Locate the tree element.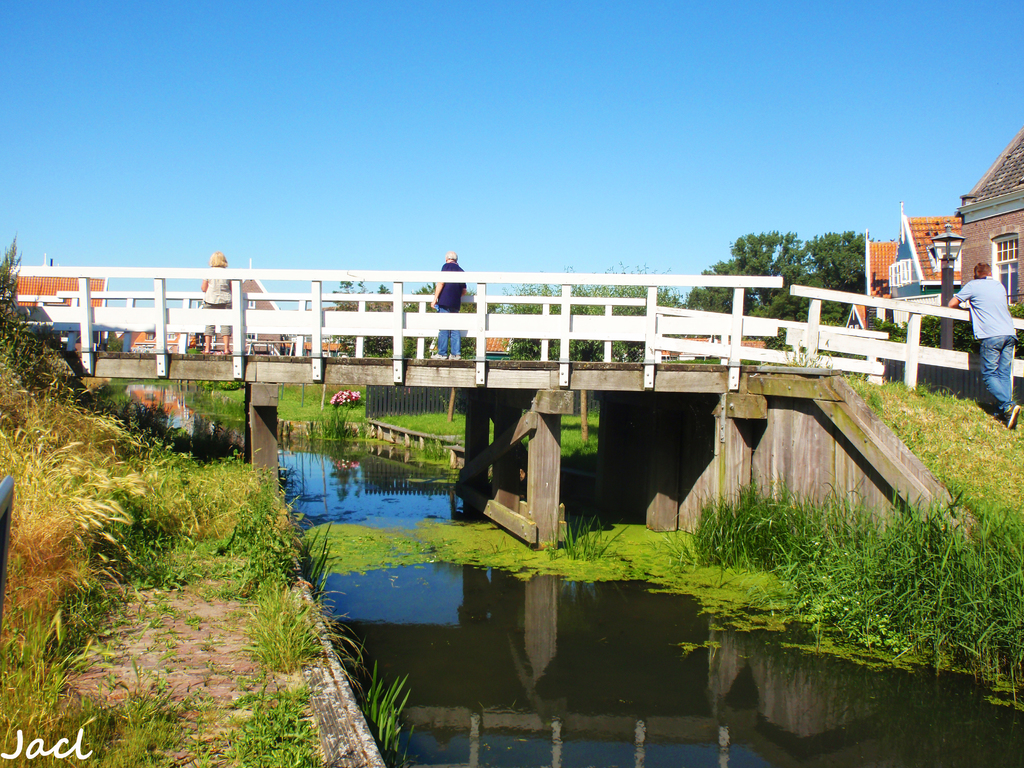
Element bbox: [x1=490, y1=259, x2=685, y2=365].
